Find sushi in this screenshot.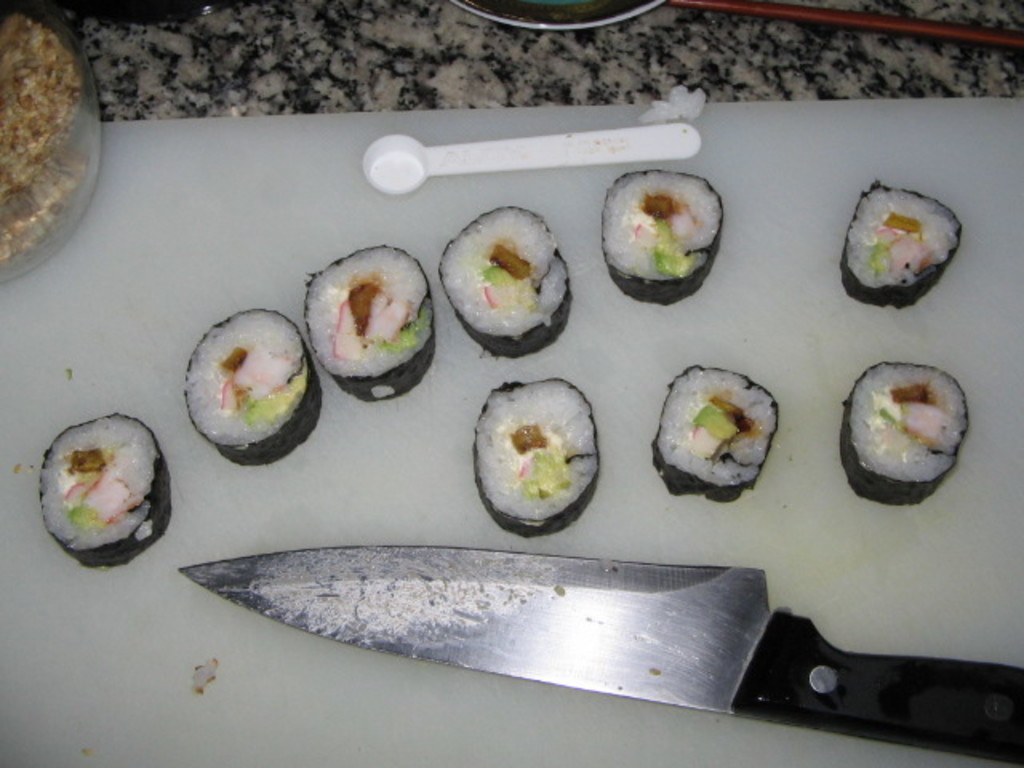
The bounding box for sushi is crop(845, 358, 968, 504).
